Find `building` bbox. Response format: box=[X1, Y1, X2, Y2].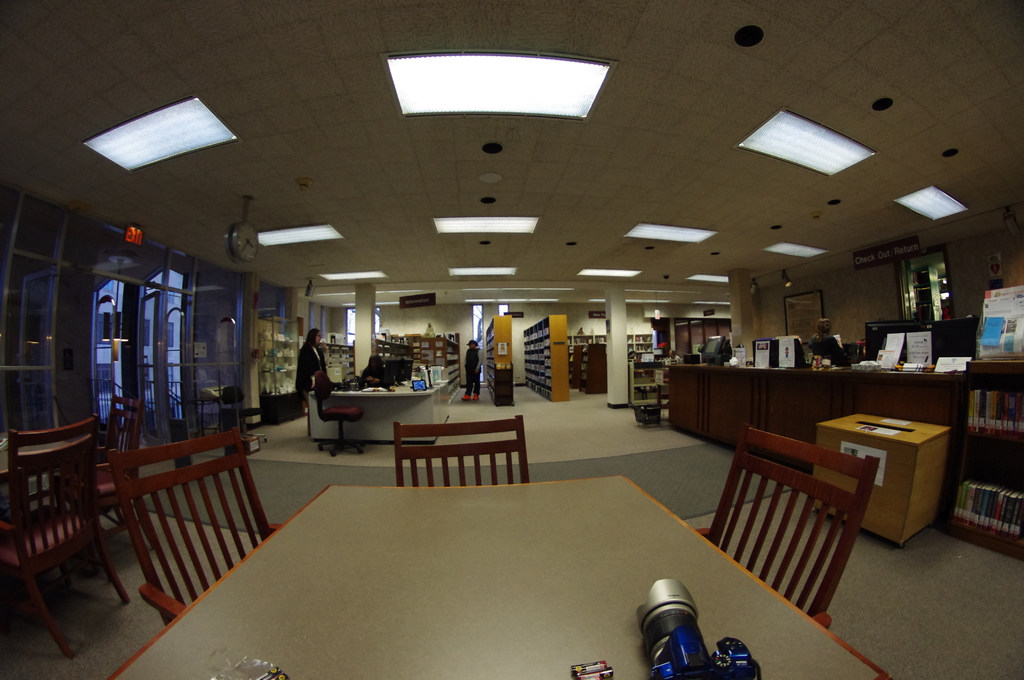
box=[0, 1, 1023, 679].
